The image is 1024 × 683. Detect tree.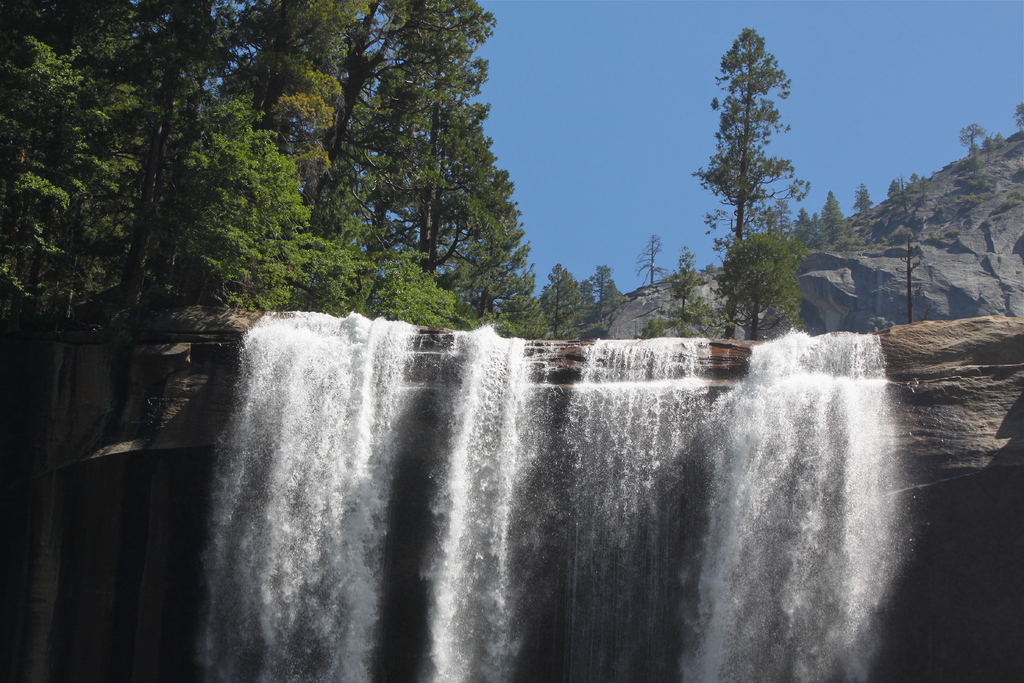
Detection: select_region(712, 232, 799, 338).
